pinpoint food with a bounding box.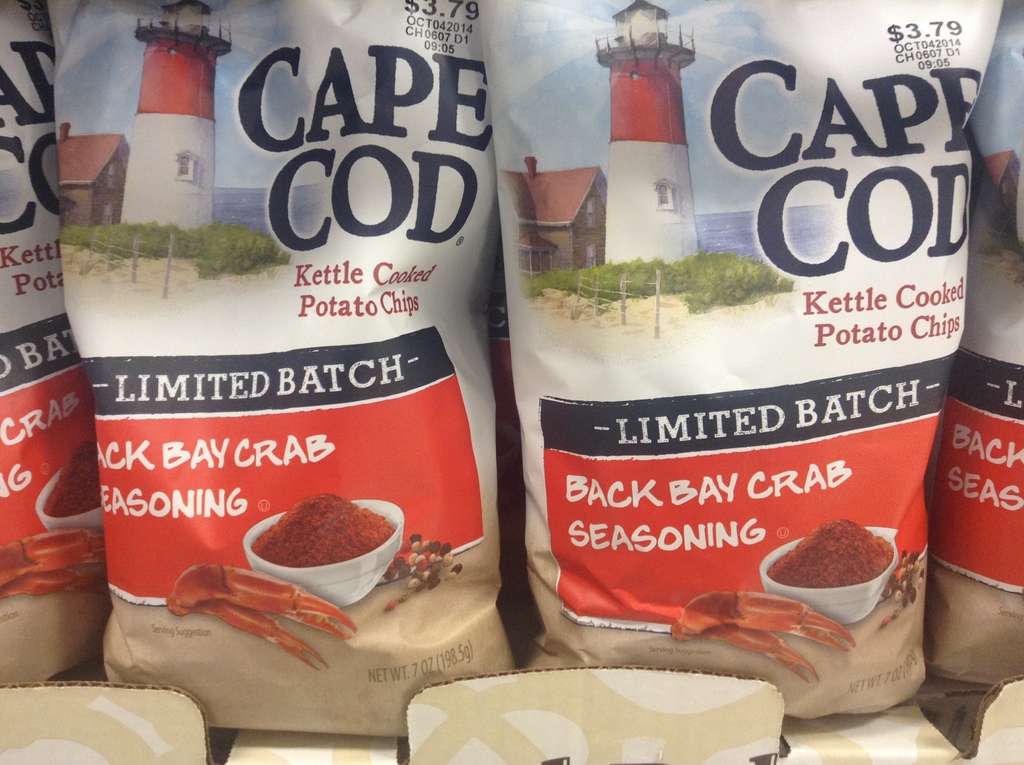
box=[0, 527, 112, 594].
